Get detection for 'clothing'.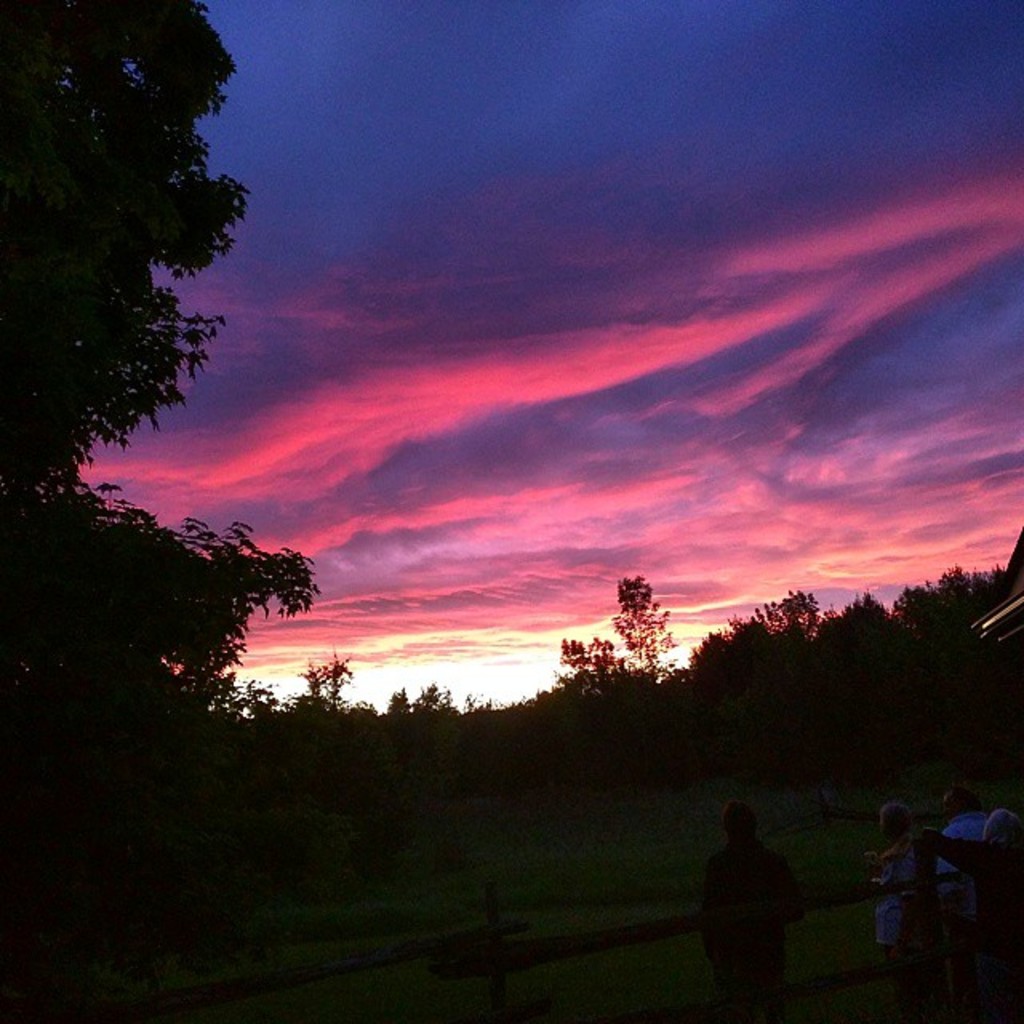
Detection: 698/826/811/1022.
